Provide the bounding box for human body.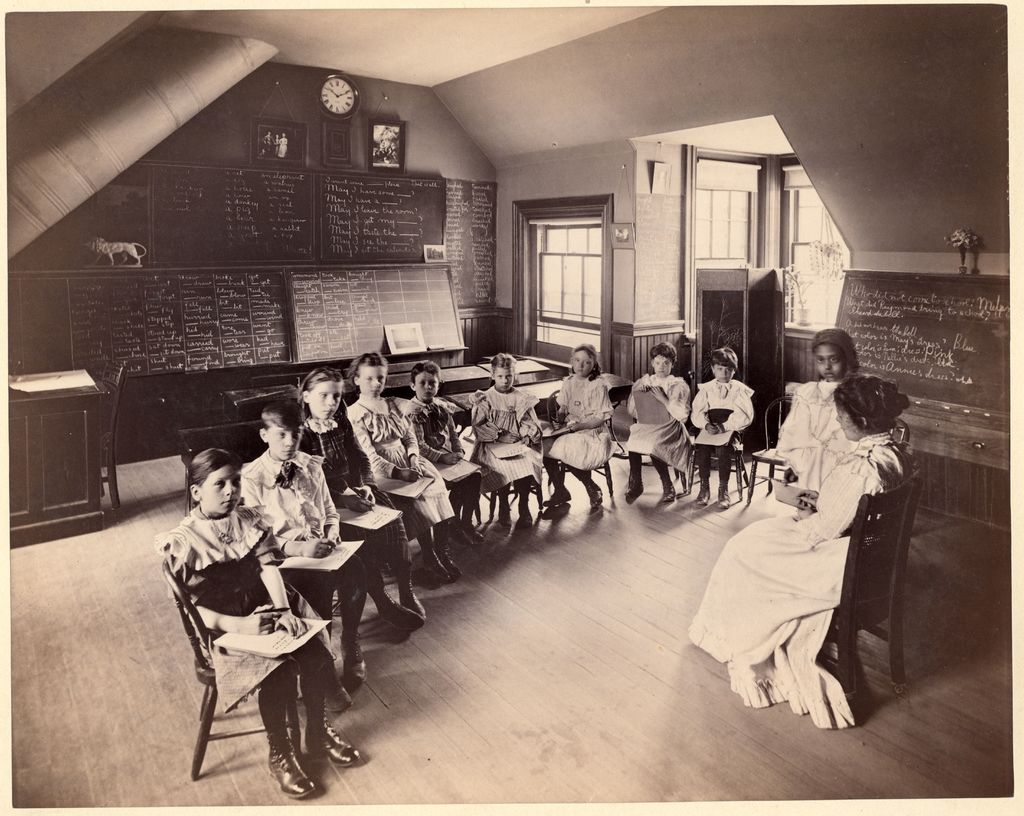
232/387/363/696.
